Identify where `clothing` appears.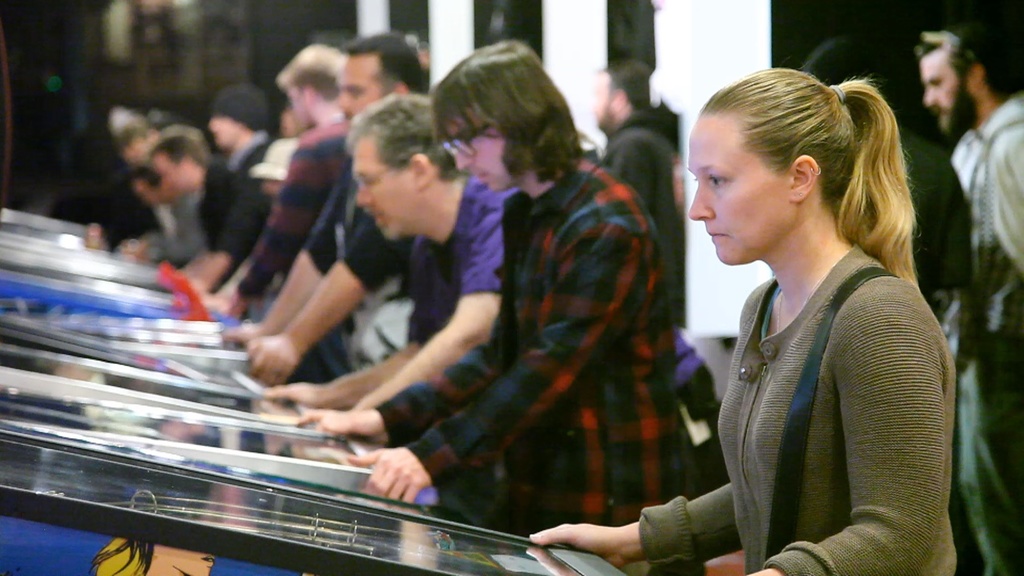
Appears at 902,131,974,369.
